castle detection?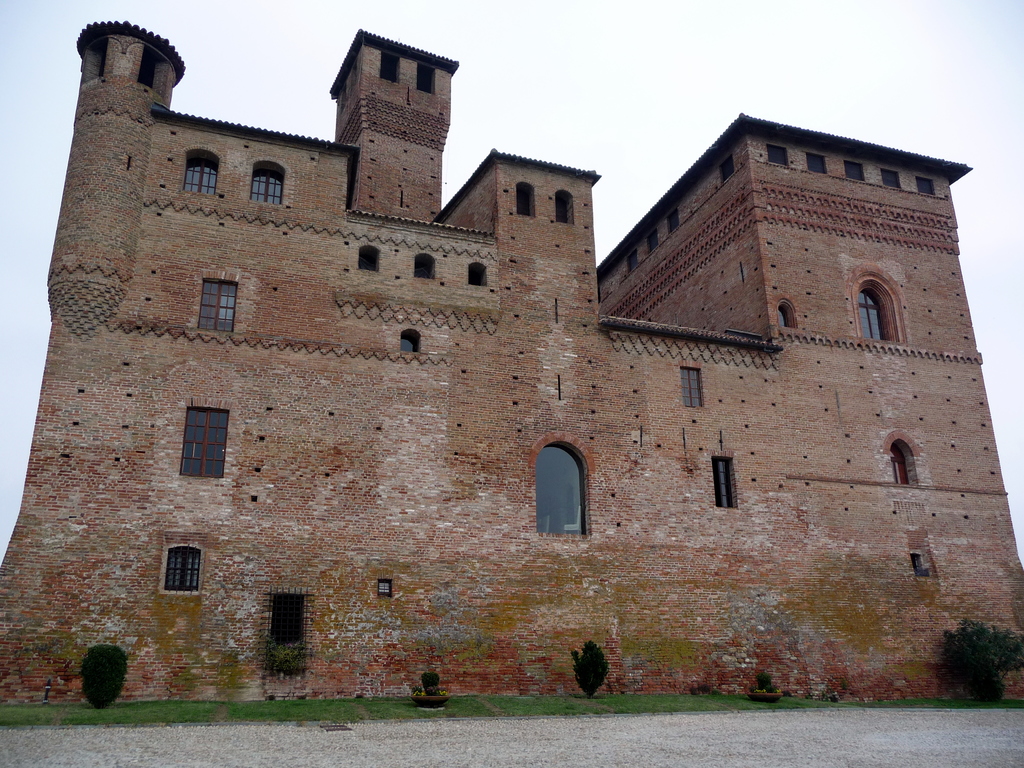
pyautogui.locateOnScreen(17, 34, 1023, 749)
